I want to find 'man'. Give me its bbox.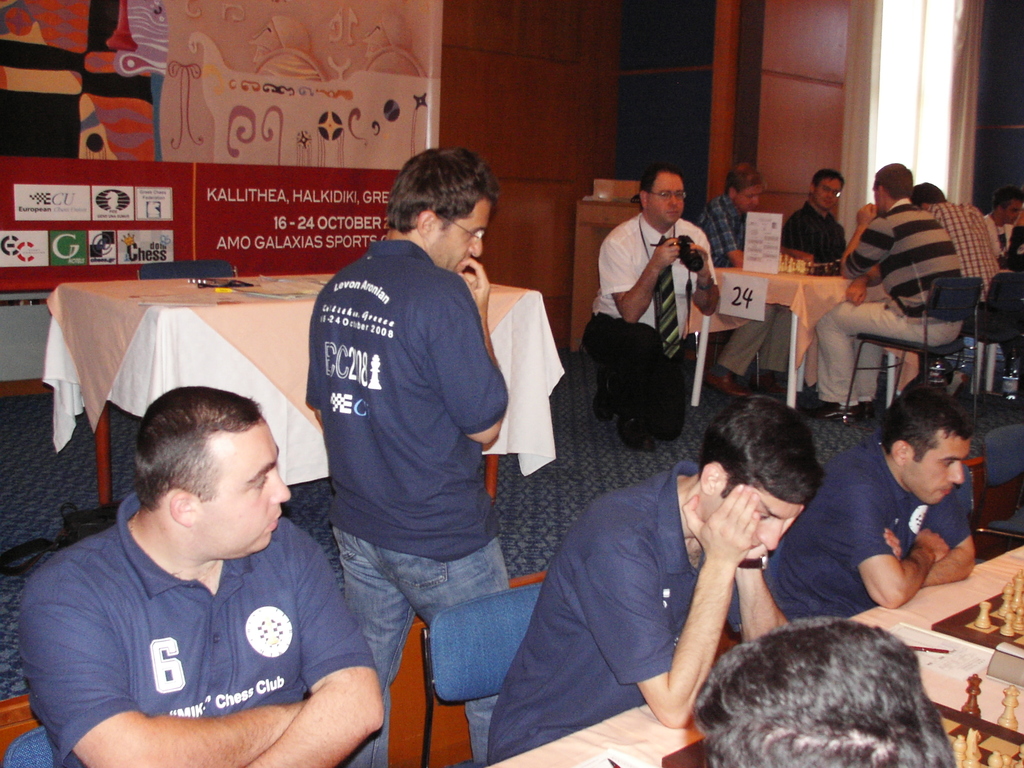
(x1=603, y1=166, x2=719, y2=458).
